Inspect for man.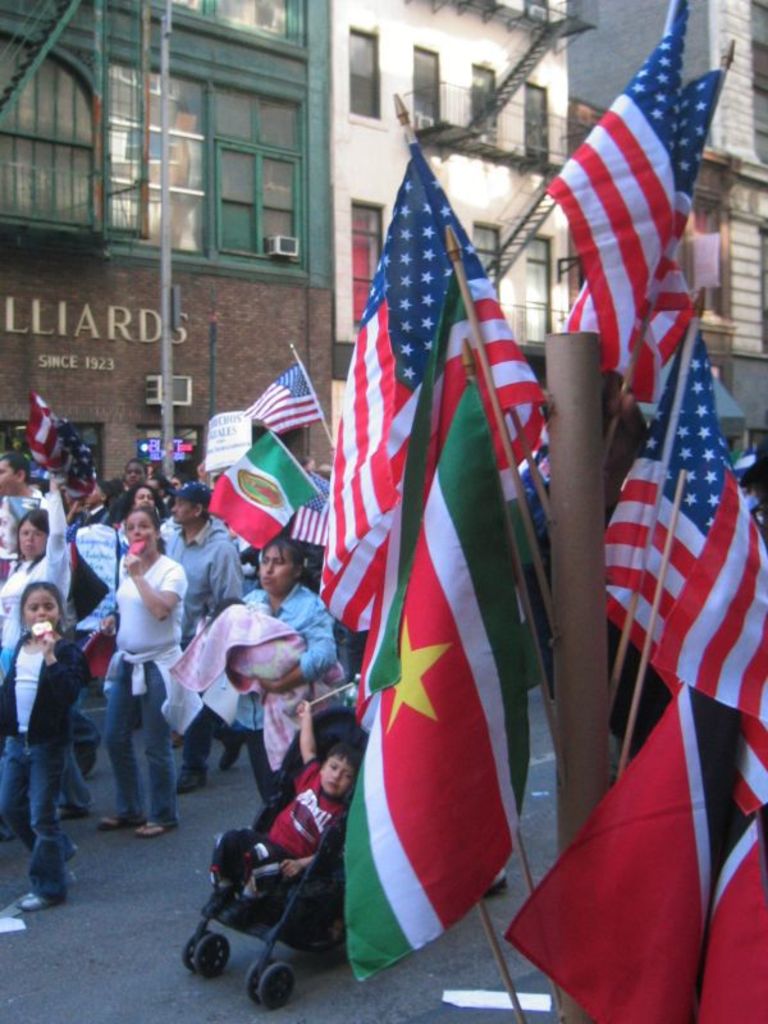
Inspection: left=0, top=452, right=40, bottom=500.
